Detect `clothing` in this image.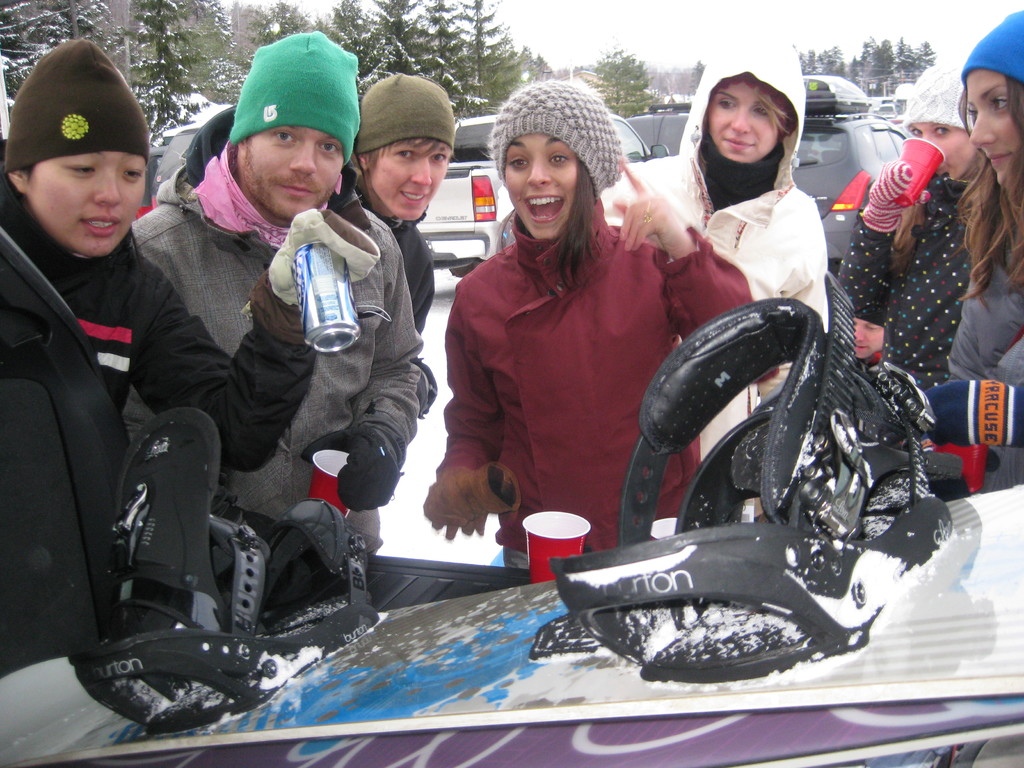
Detection: x1=2 y1=142 x2=380 y2=499.
